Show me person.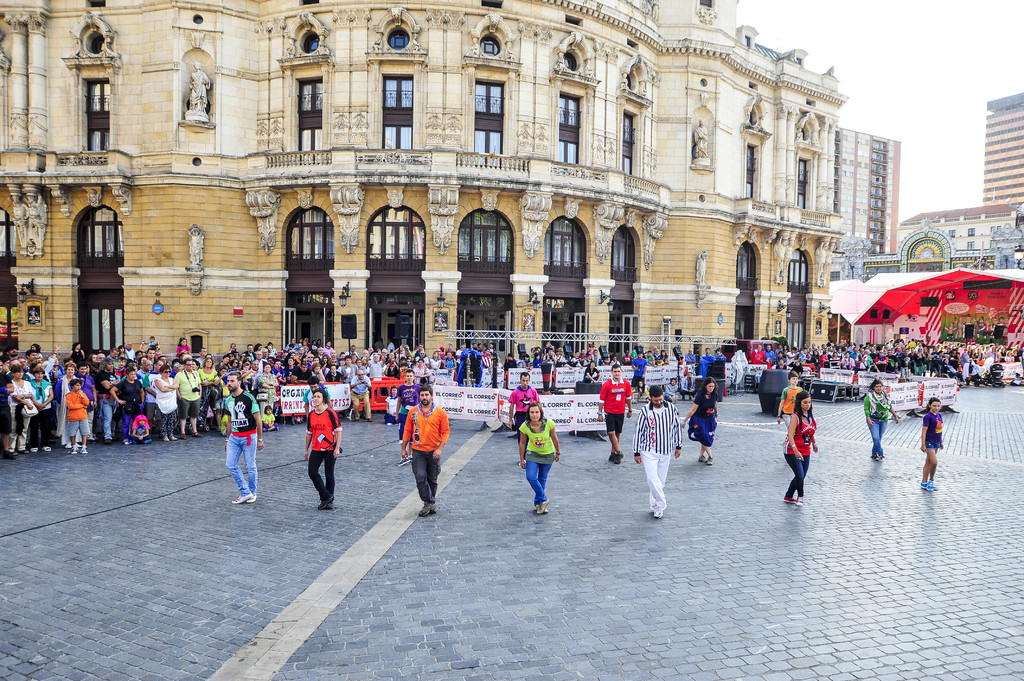
person is here: 919, 396, 942, 493.
